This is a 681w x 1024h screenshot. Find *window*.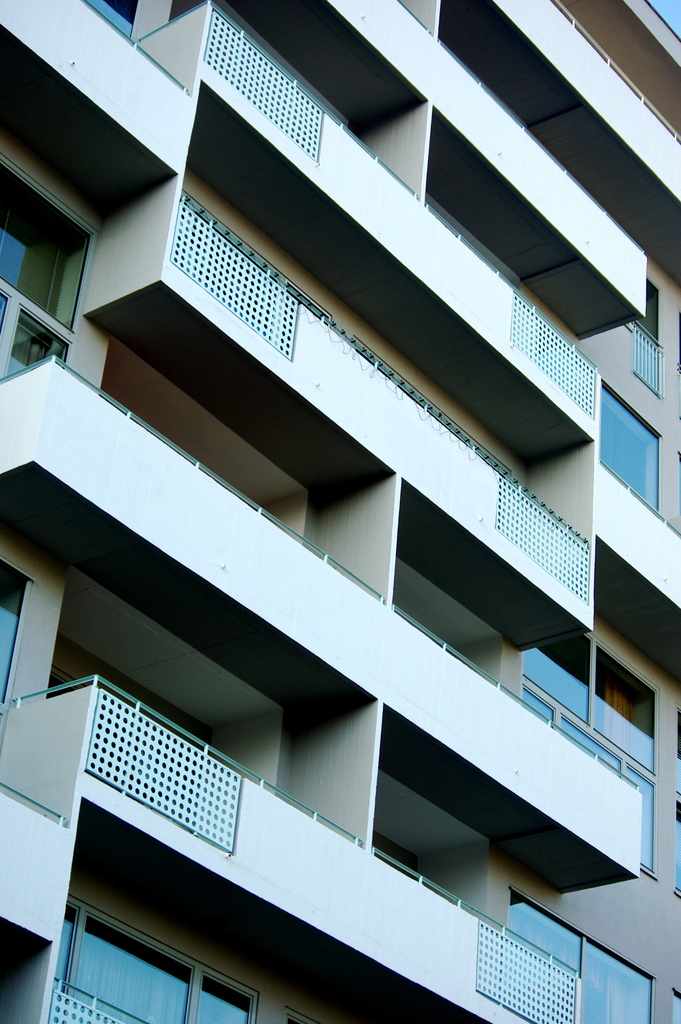
Bounding box: 79,0,144,39.
